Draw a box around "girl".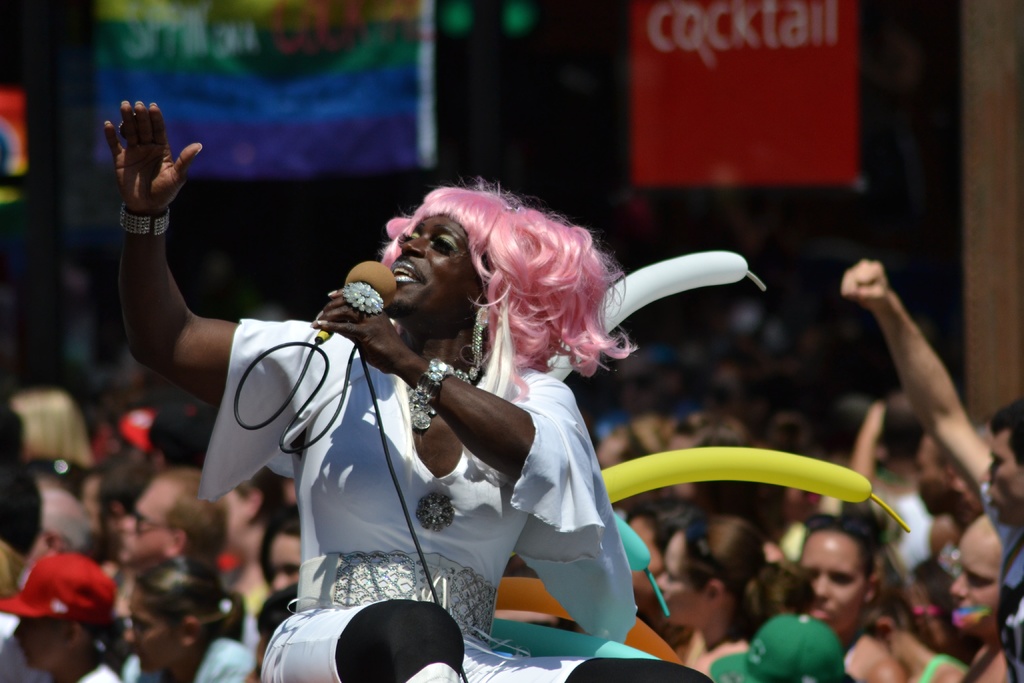
{"left": 124, "top": 554, "right": 255, "bottom": 682}.
